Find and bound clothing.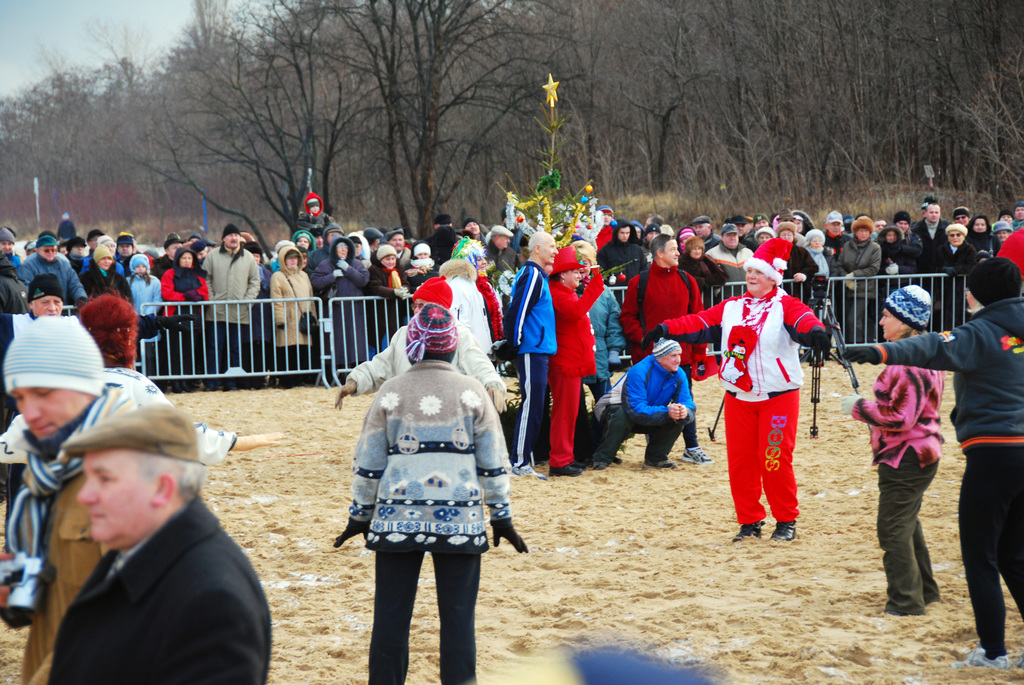
Bound: {"x1": 74, "y1": 256, "x2": 87, "y2": 284}.
